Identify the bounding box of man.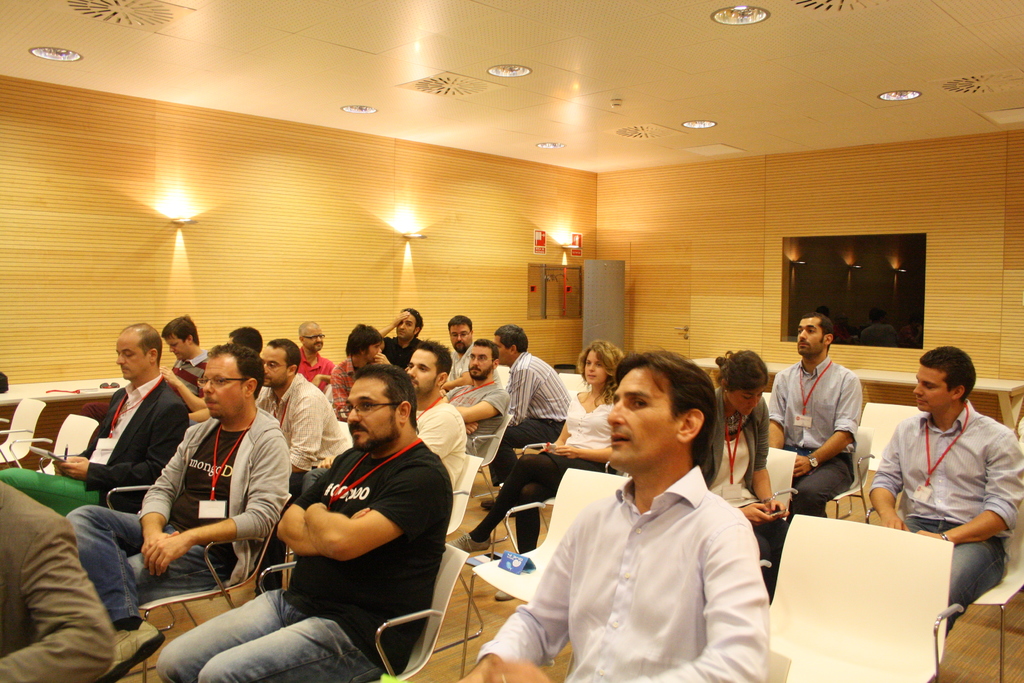
(left=466, top=350, right=771, bottom=682).
